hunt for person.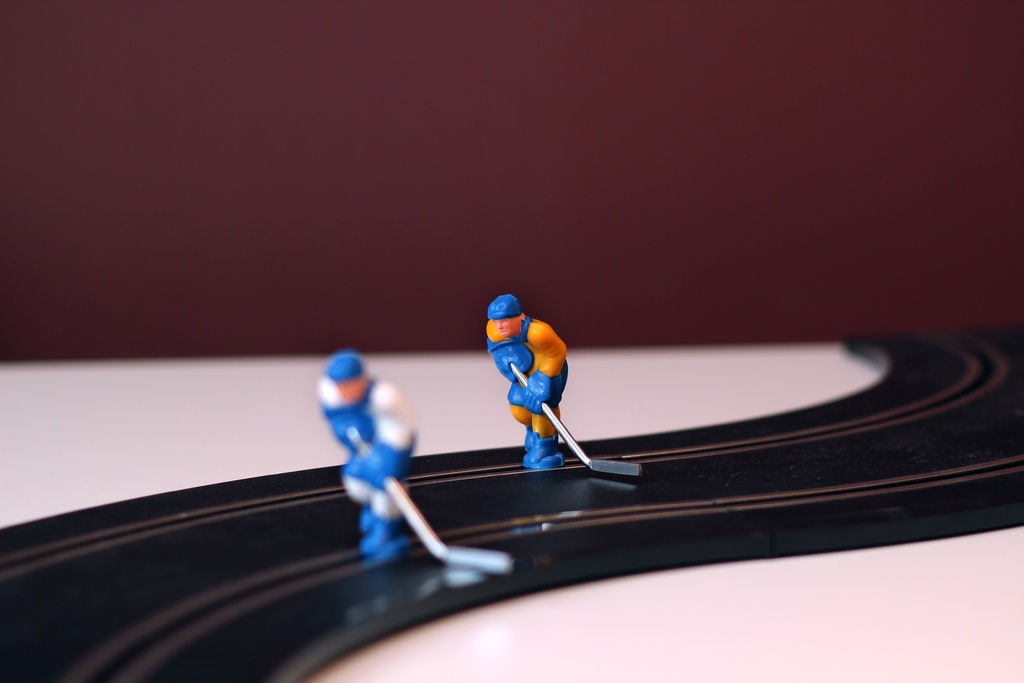
Hunted down at {"left": 316, "top": 349, "right": 414, "bottom": 550}.
